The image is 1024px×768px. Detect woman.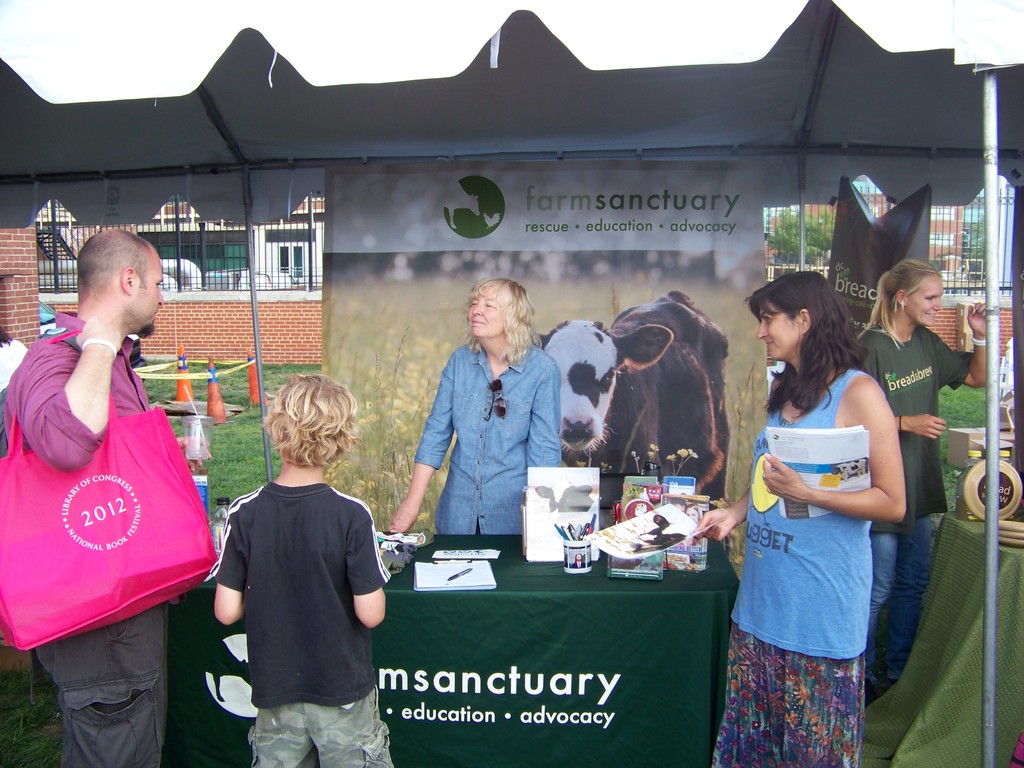
Detection: crop(849, 261, 999, 695).
